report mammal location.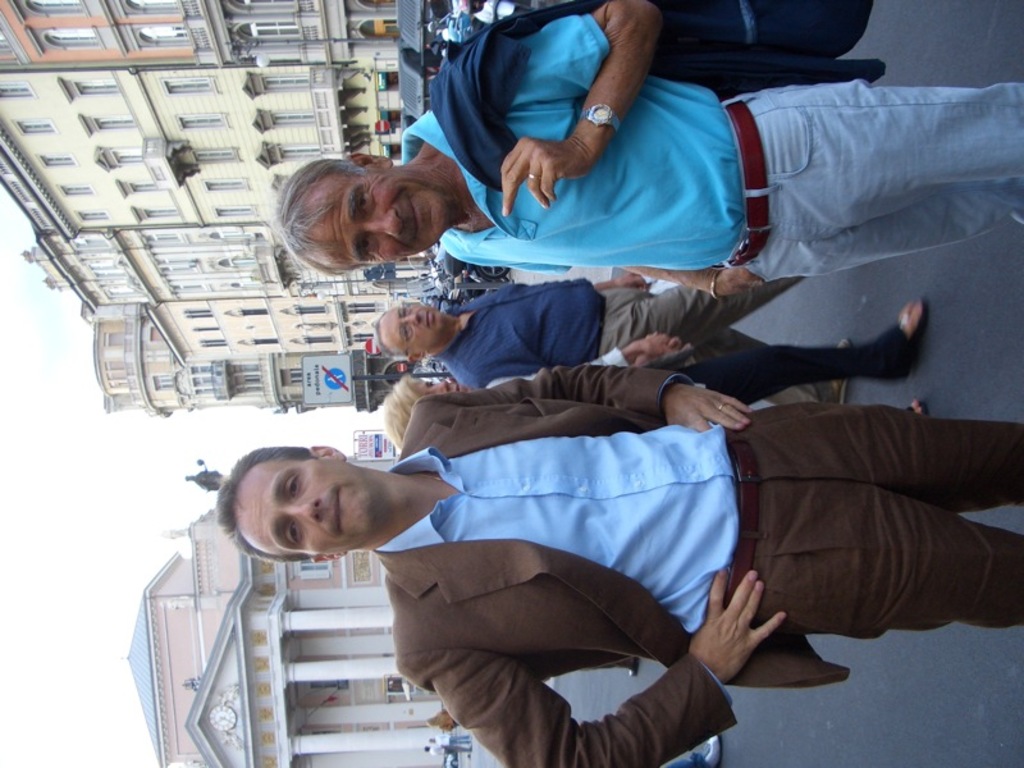
Report: (x1=374, y1=274, x2=805, y2=390).
